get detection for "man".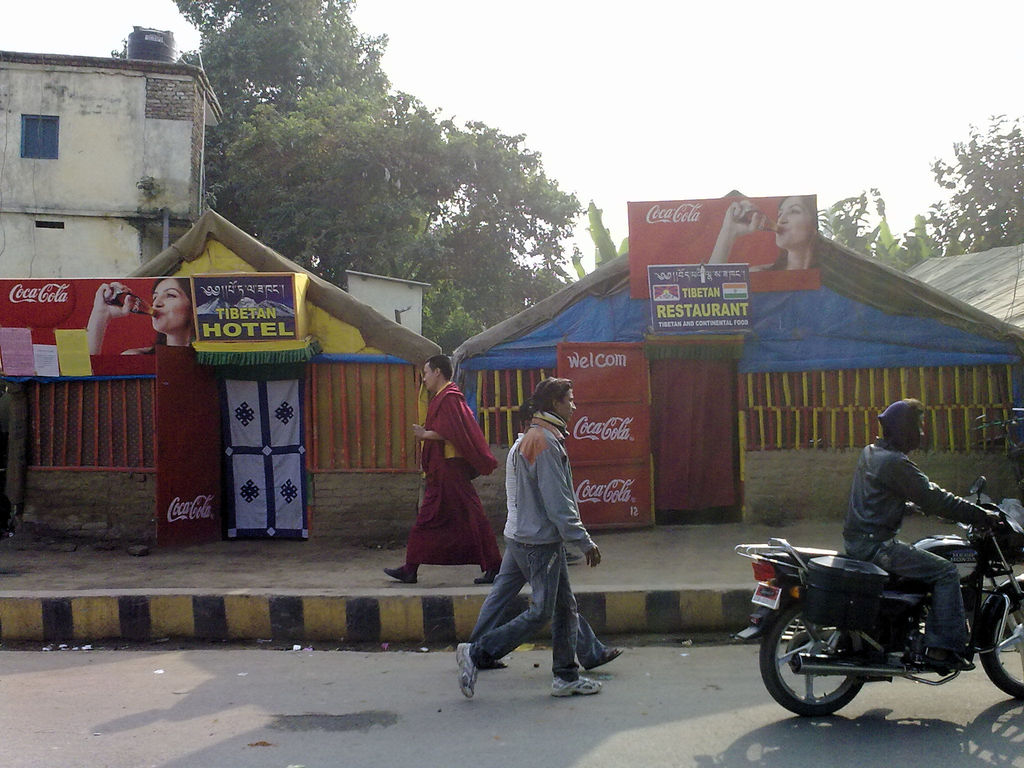
Detection: 468,403,621,671.
